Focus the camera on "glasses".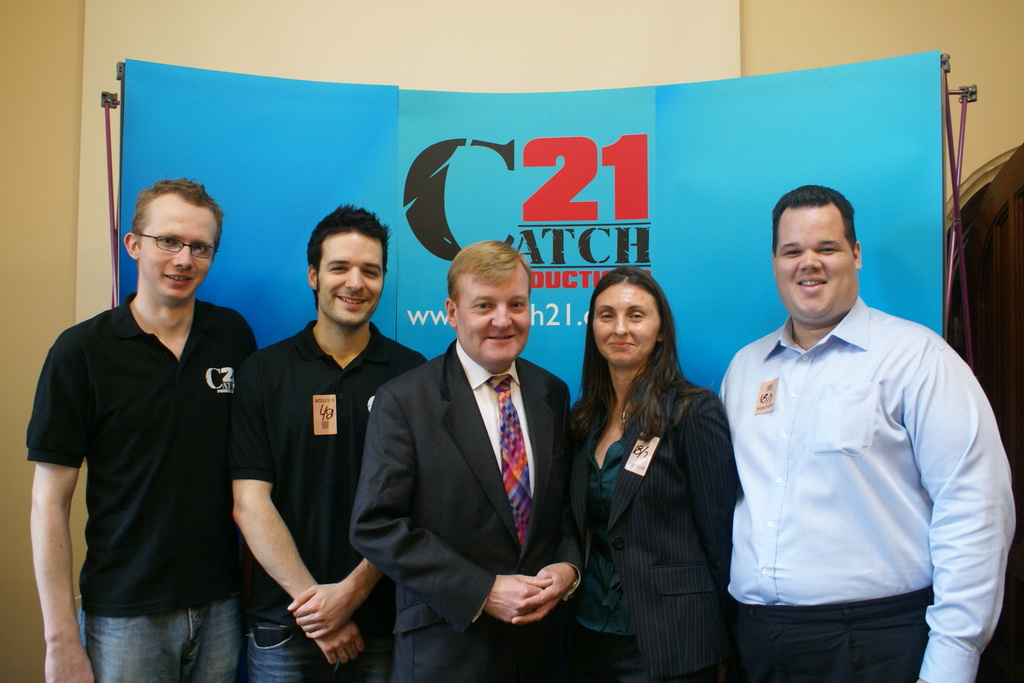
Focus region: bbox(132, 227, 213, 260).
